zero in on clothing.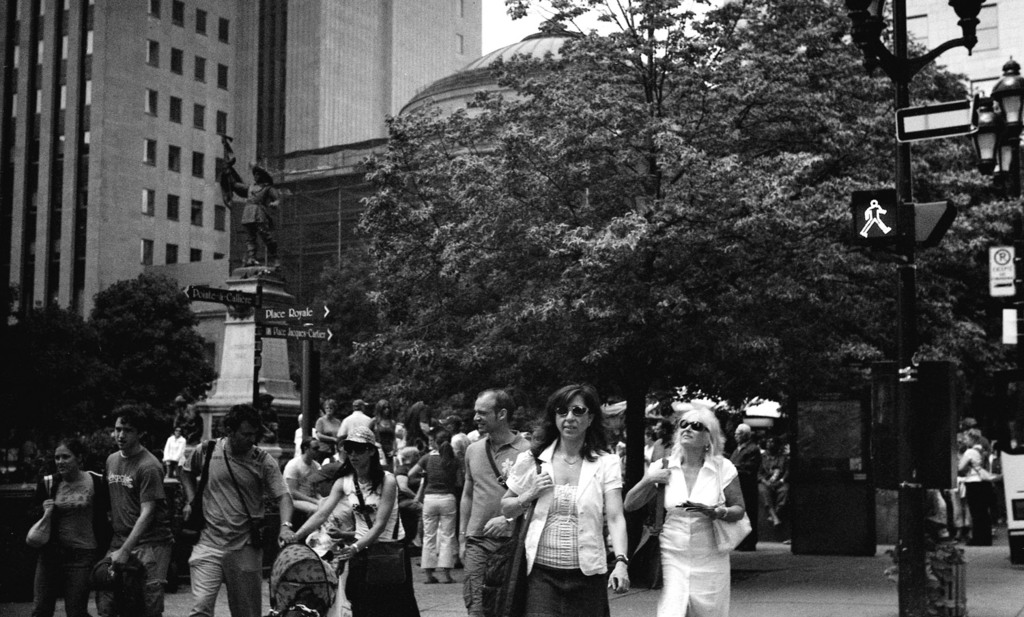
Zeroed in: locate(333, 472, 410, 616).
